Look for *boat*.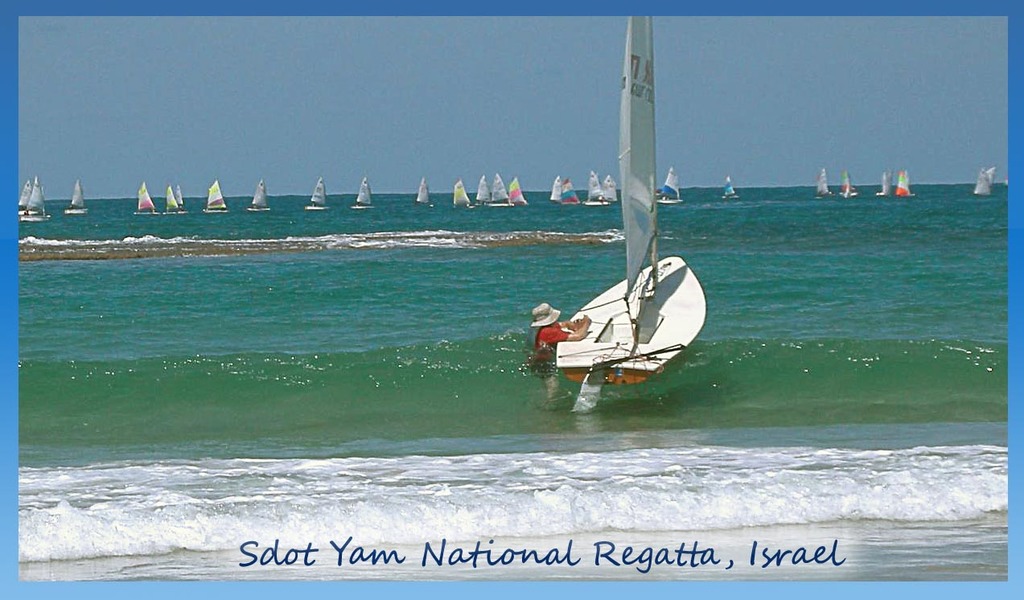
Found: 508:175:528:207.
